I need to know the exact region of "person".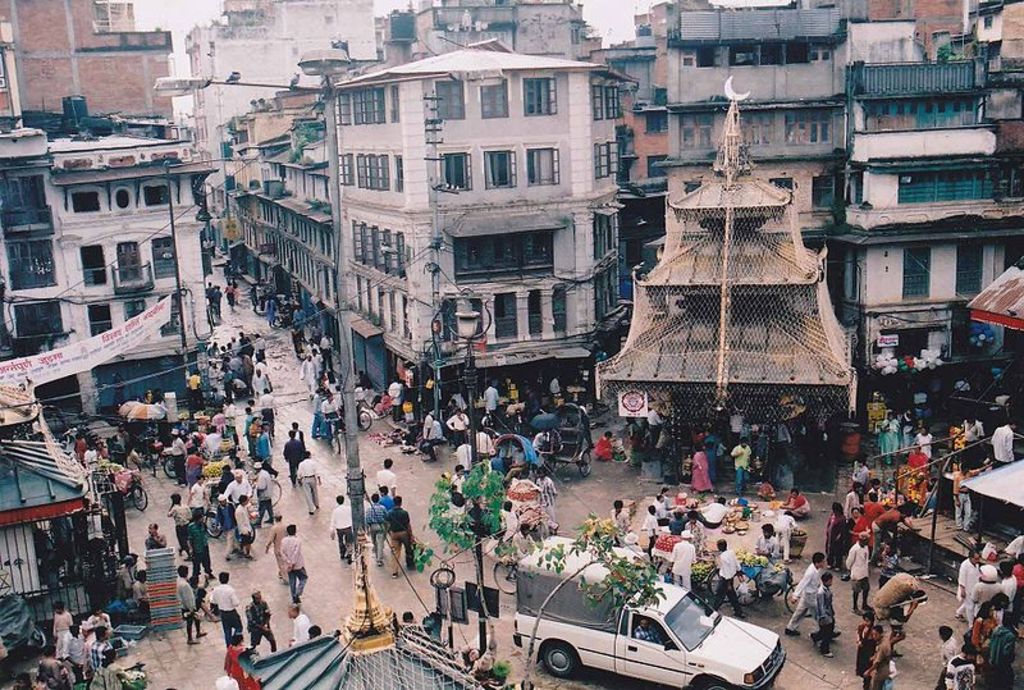
Region: 842 507 864 534.
